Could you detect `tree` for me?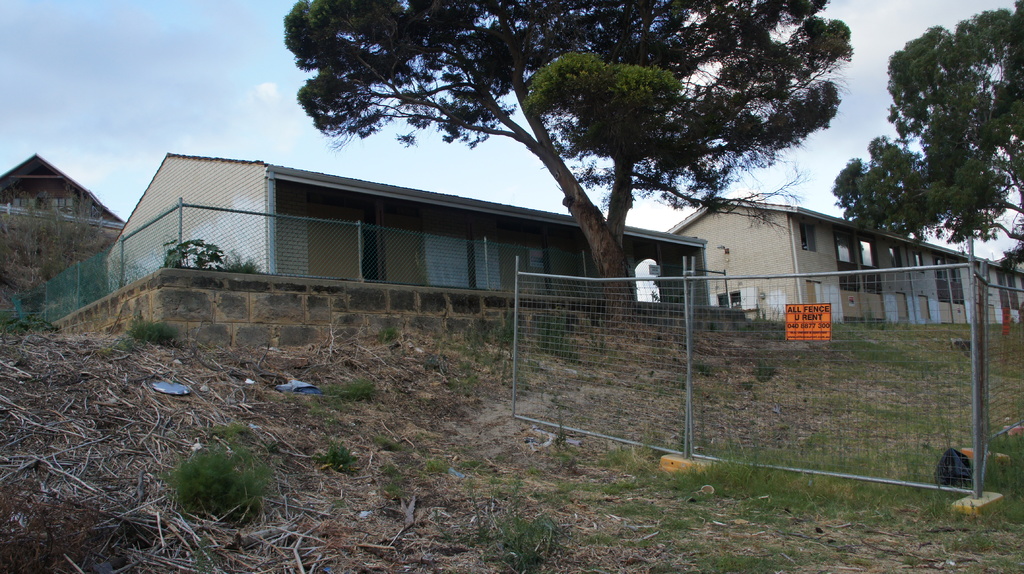
Detection result: BBox(857, 9, 1017, 286).
